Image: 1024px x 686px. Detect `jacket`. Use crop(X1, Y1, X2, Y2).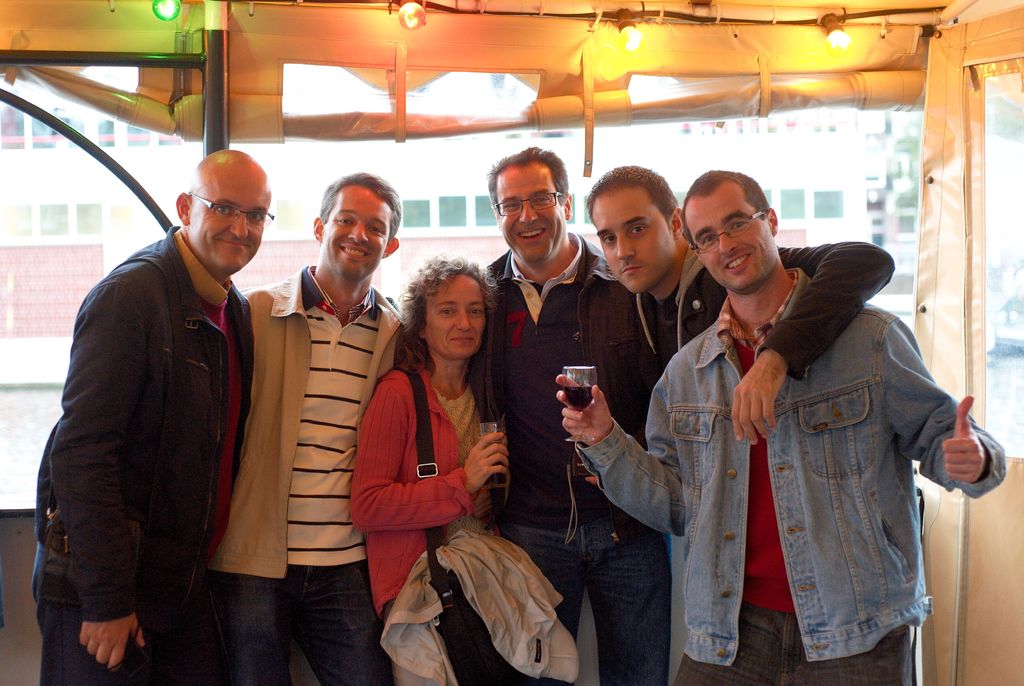
crop(490, 233, 660, 554).
